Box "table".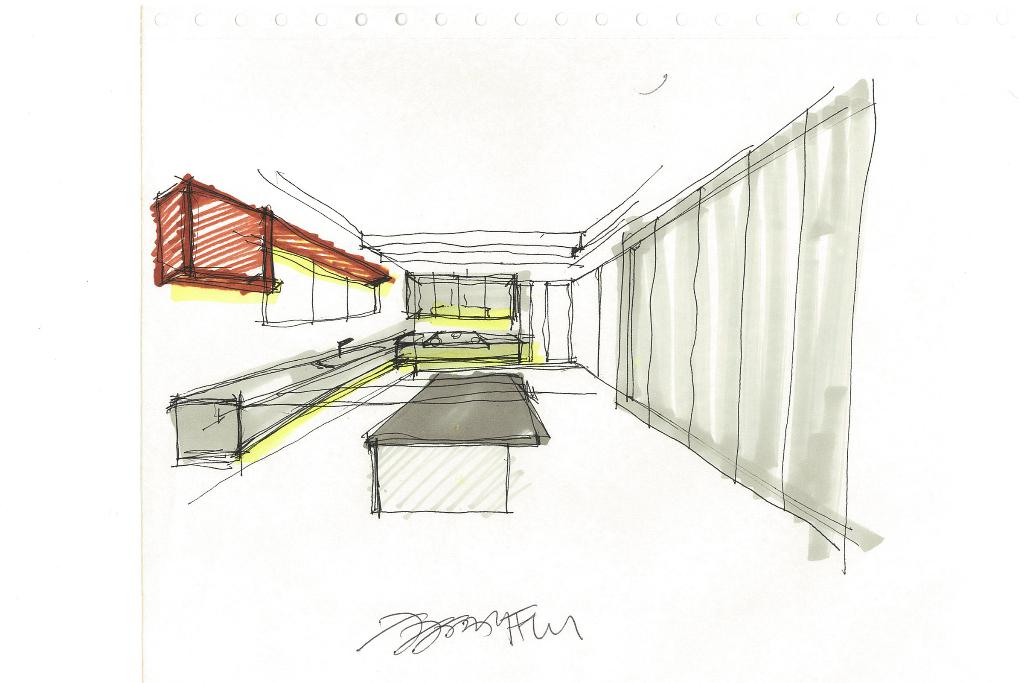
(left=348, top=333, right=577, bottom=531).
